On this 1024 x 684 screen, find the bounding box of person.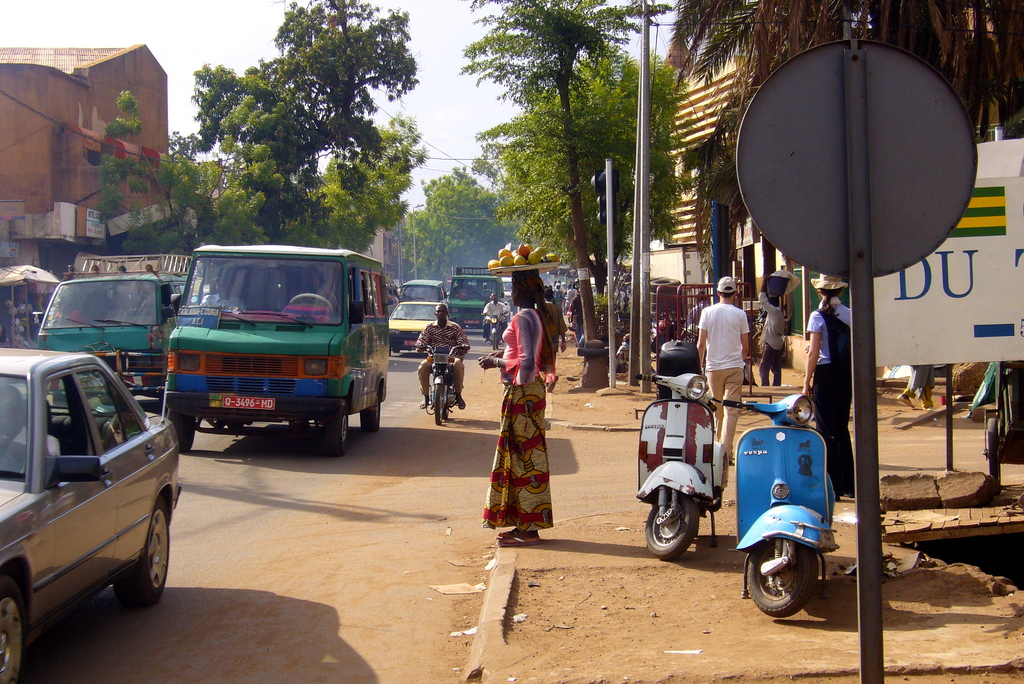
Bounding box: x1=547 y1=275 x2=575 y2=315.
